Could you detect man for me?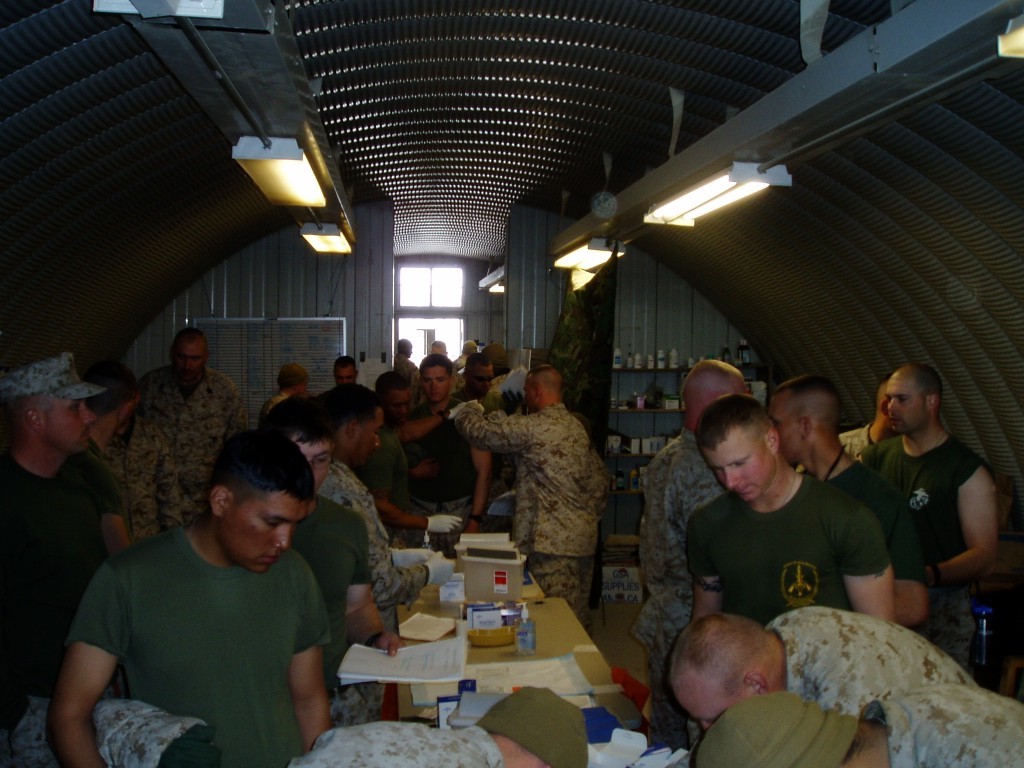
Detection result: x1=677 y1=390 x2=897 y2=625.
